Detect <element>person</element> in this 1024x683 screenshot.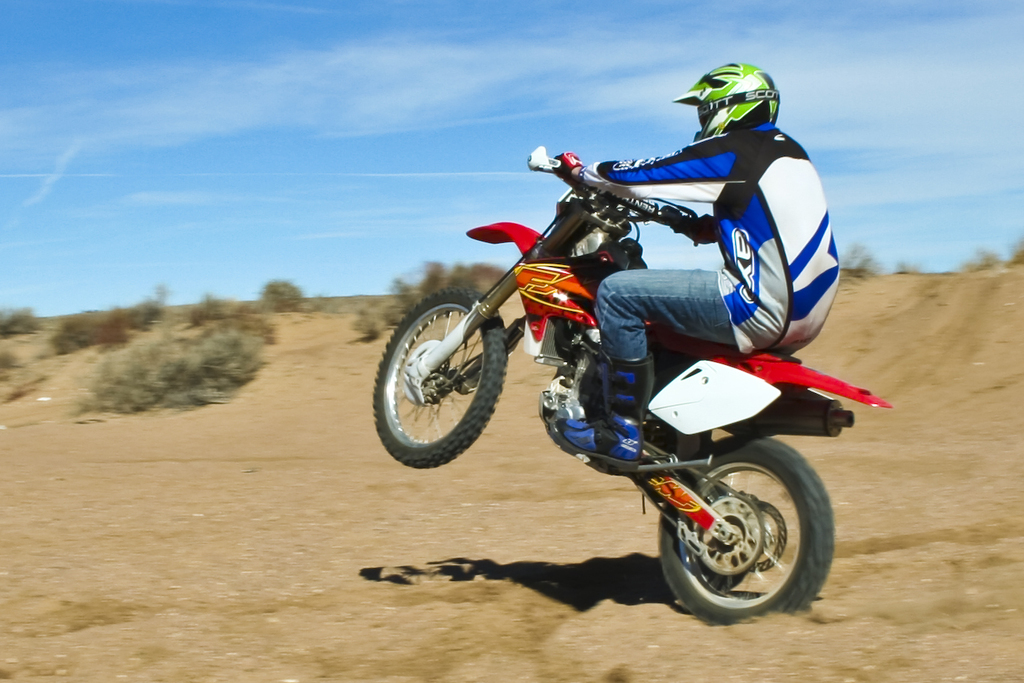
Detection: bbox(549, 61, 840, 472).
